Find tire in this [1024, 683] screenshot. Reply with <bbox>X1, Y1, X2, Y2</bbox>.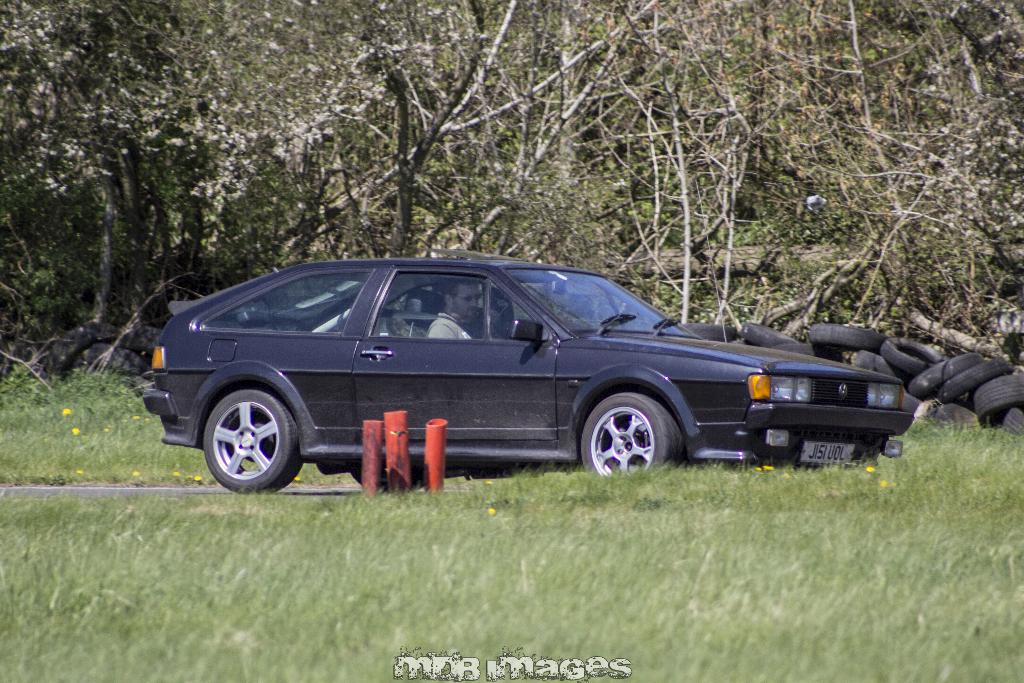
<bbox>695, 318, 735, 338</bbox>.
